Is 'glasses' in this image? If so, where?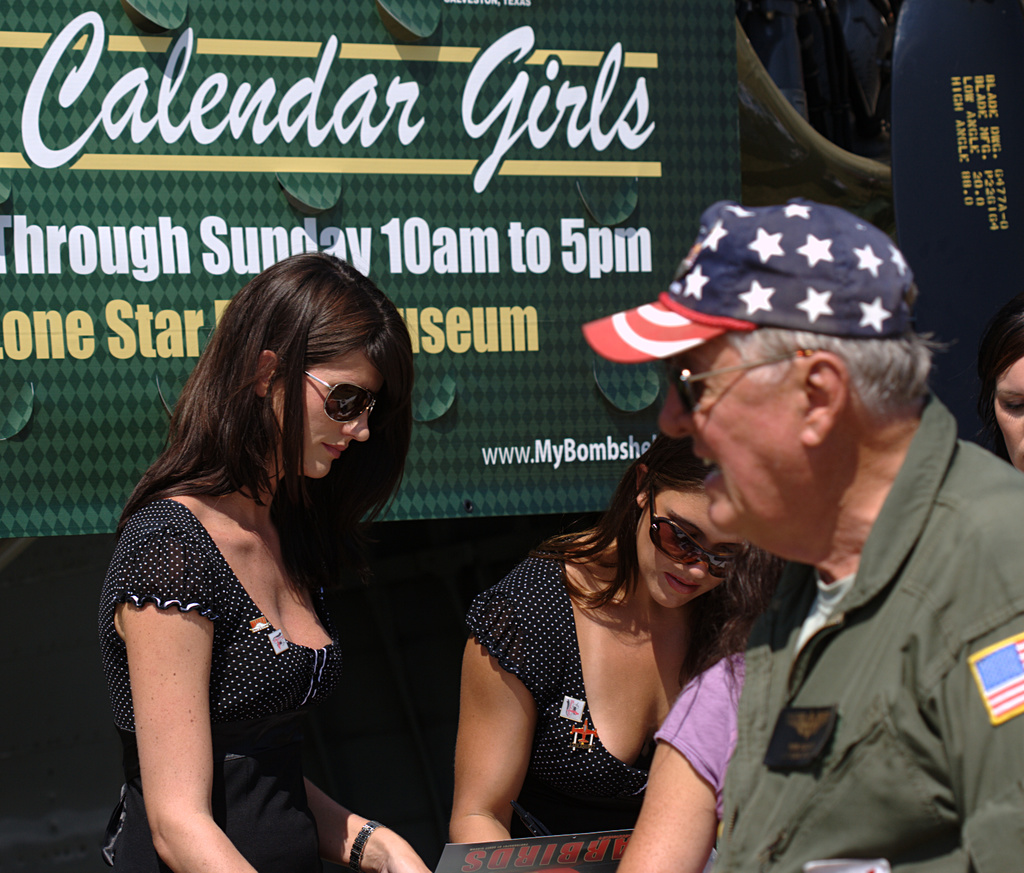
Yes, at [661, 343, 806, 427].
